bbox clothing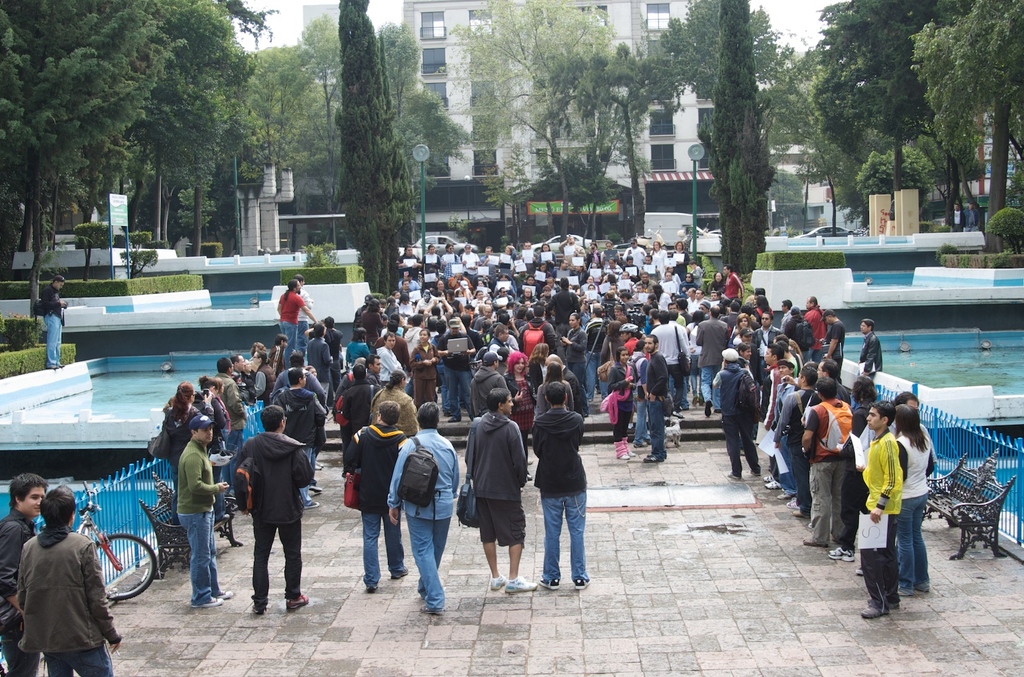
x1=796 y1=383 x2=870 y2=552
